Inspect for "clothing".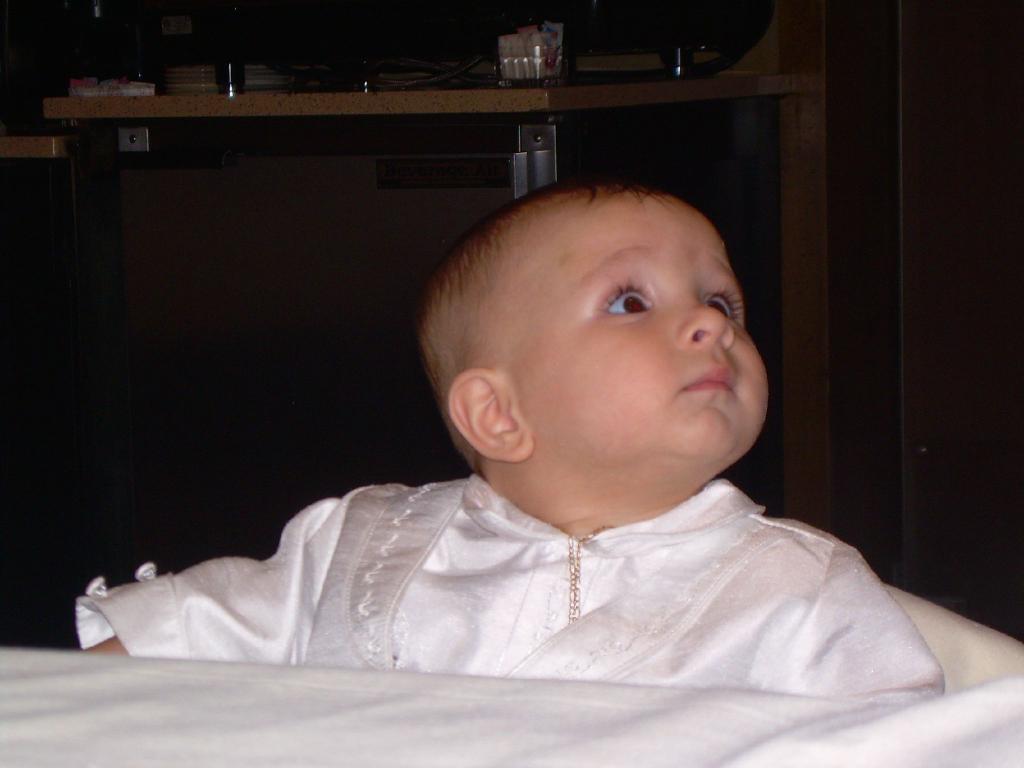
Inspection: <bbox>0, 647, 1023, 767</bbox>.
